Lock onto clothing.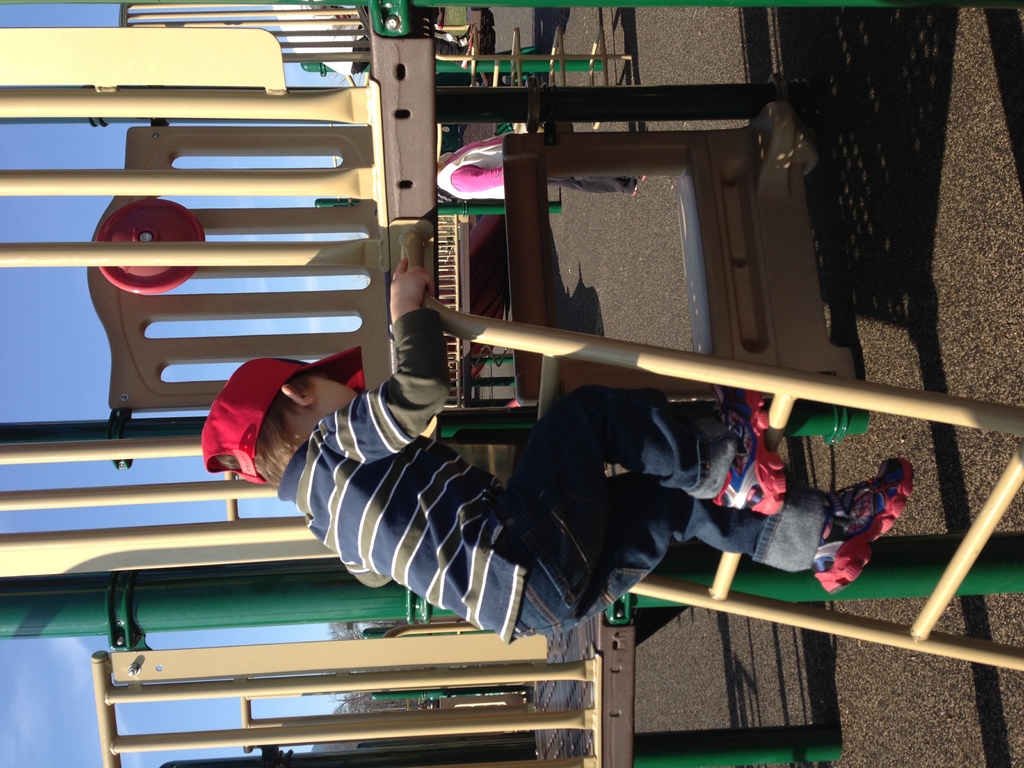
Locked: locate(377, 381, 908, 636).
